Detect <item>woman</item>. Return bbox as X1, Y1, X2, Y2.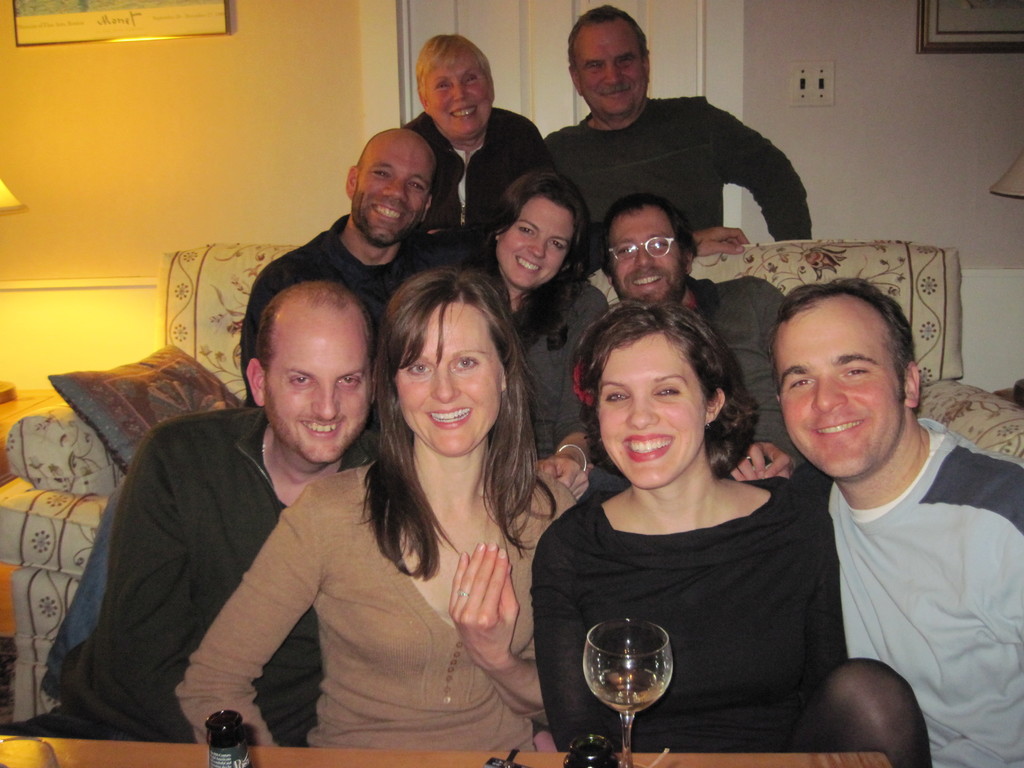
531, 300, 937, 767.
